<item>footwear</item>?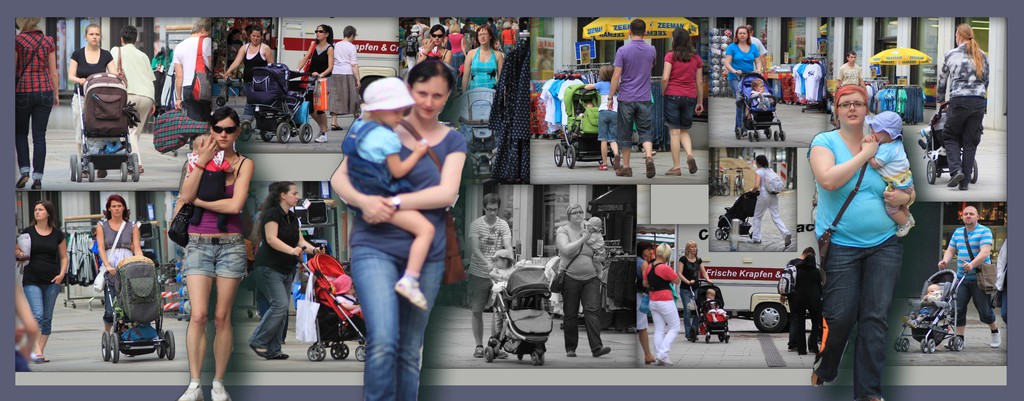
l=748, t=235, r=758, b=242
